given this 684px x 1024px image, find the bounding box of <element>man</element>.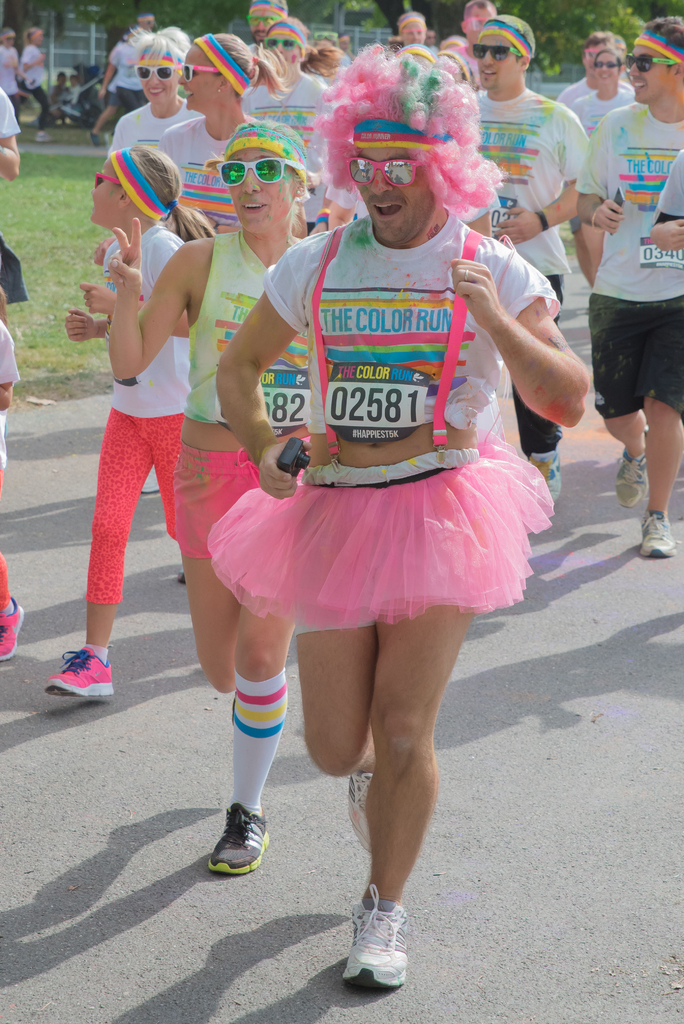
bbox(86, 10, 153, 148).
